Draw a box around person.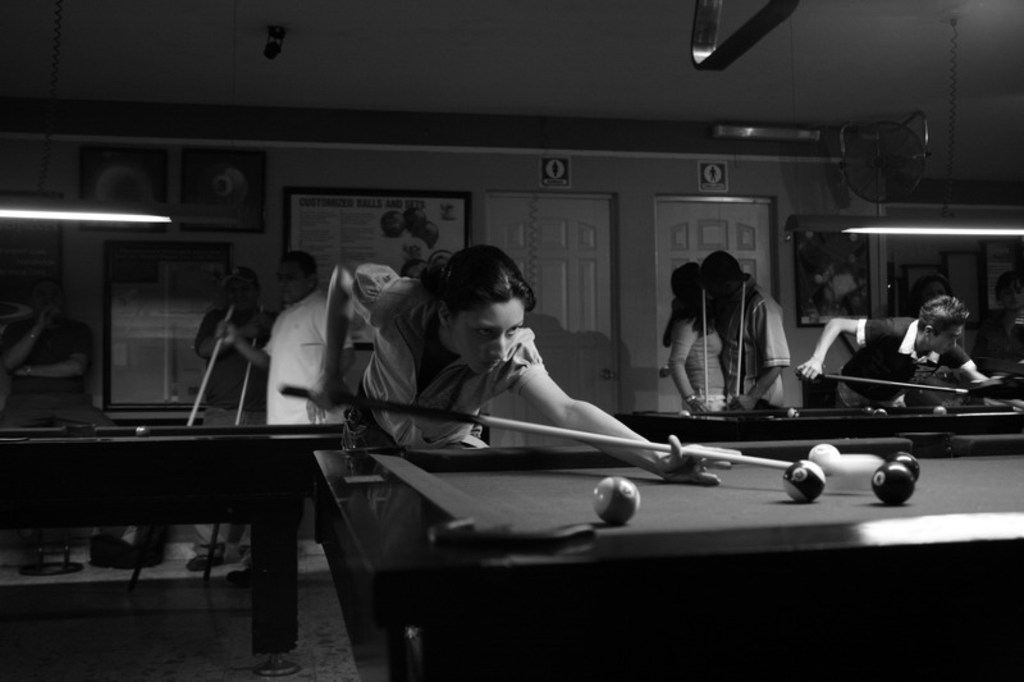
bbox(698, 248, 790, 412).
